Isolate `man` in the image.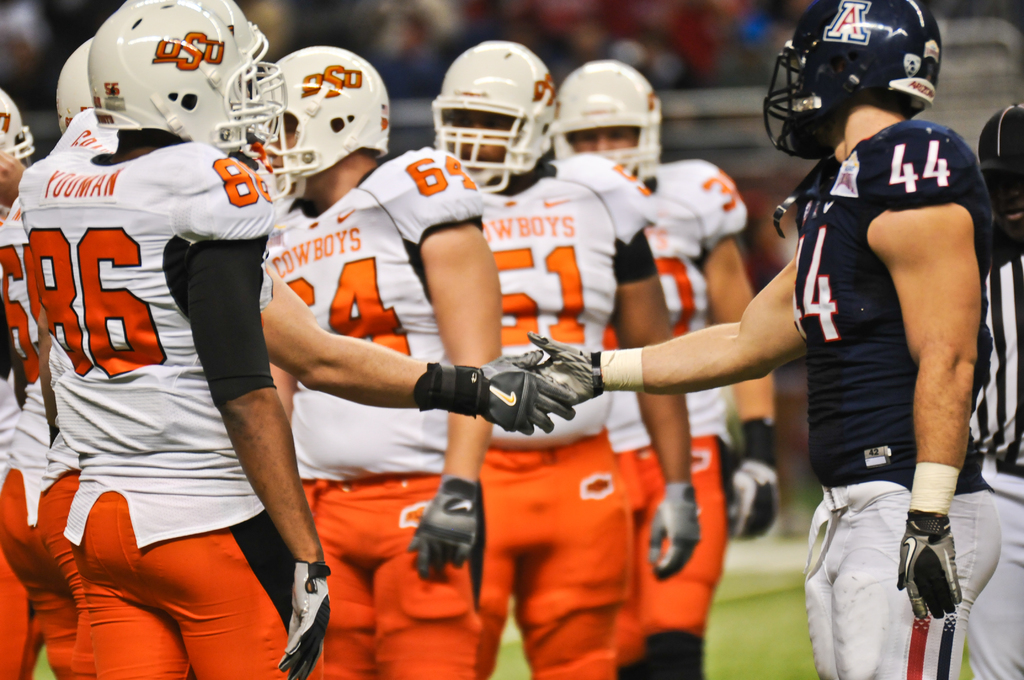
Isolated region: (x1=520, y1=0, x2=1003, y2=679).
